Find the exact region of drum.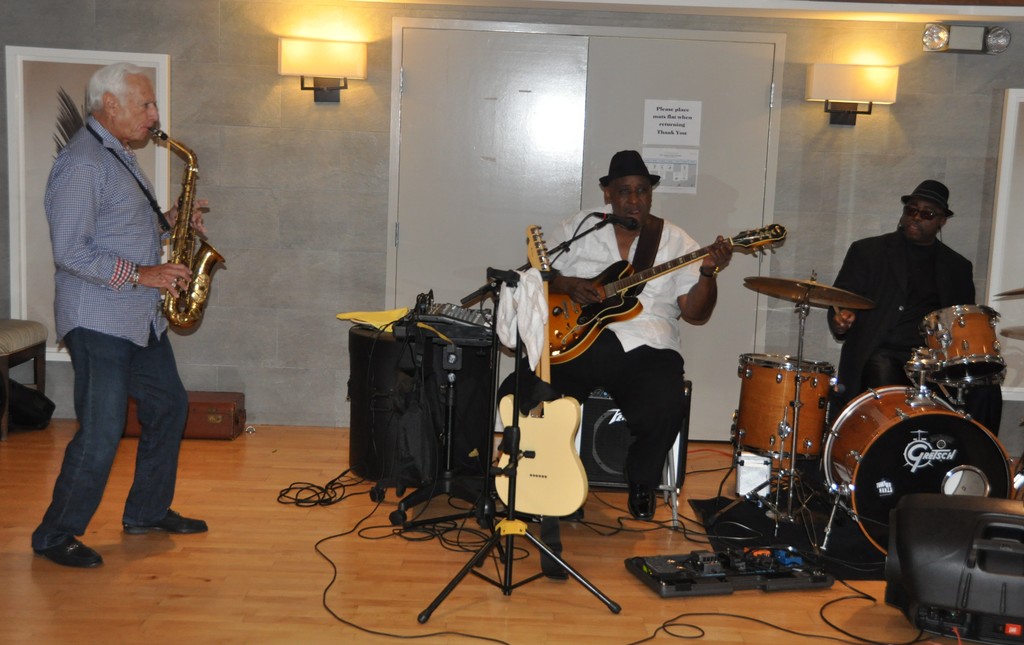
Exact region: select_region(722, 347, 842, 466).
